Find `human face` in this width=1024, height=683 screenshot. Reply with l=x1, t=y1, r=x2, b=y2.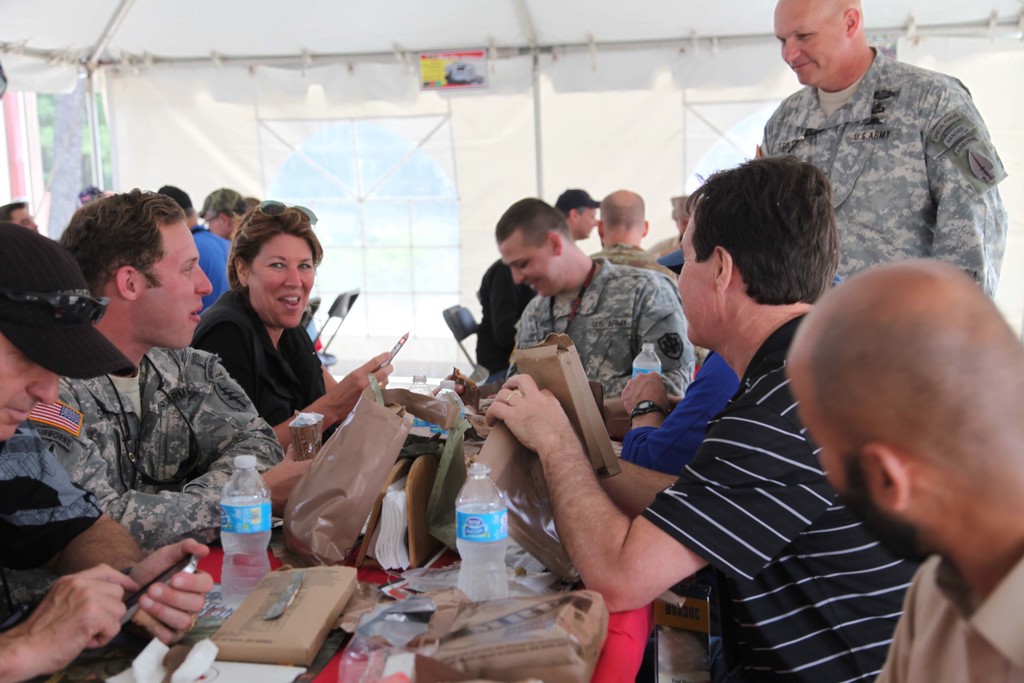
l=674, t=213, r=690, b=236.
